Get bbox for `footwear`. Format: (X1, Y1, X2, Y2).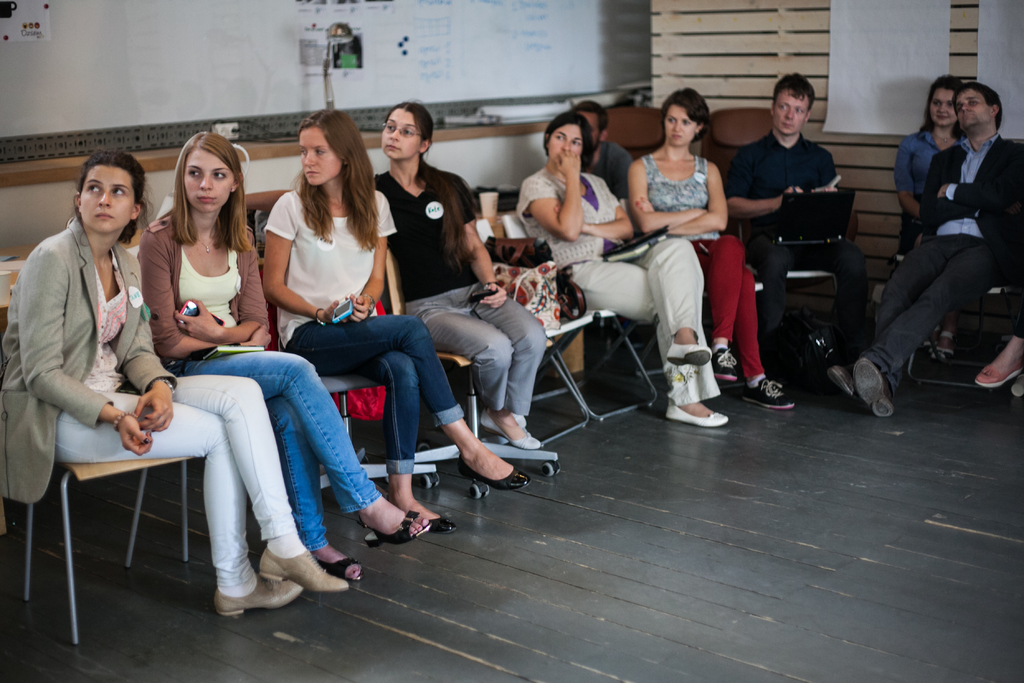
(431, 514, 459, 532).
